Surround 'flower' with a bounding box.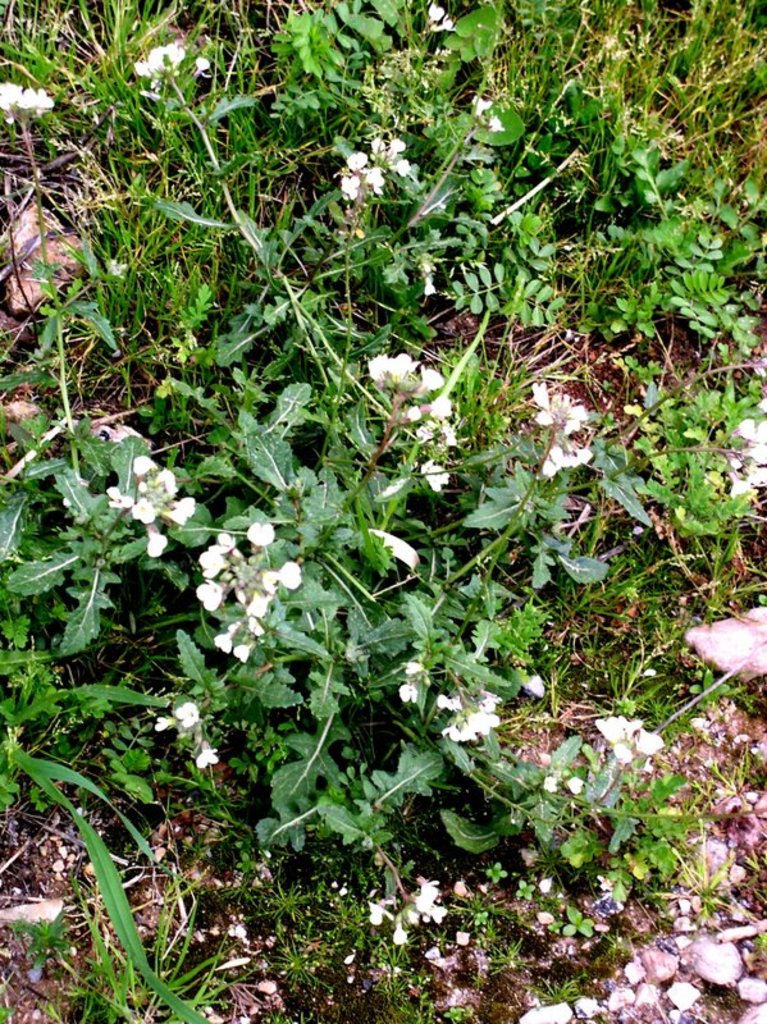
detection(512, 845, 537, 867).
